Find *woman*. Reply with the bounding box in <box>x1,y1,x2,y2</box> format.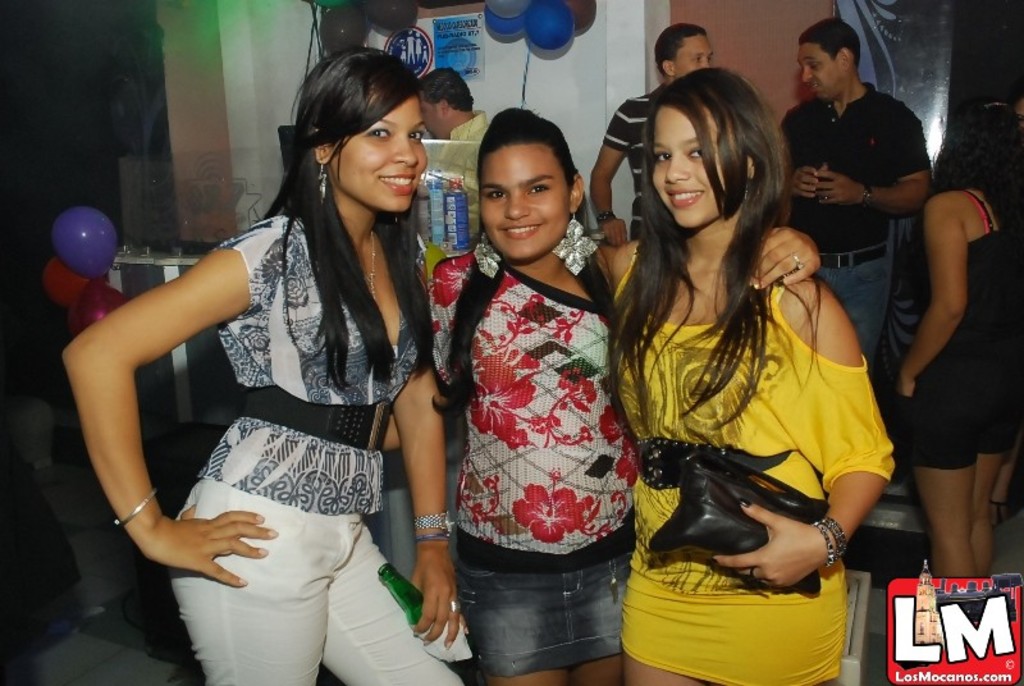
<box>891,104,1023,577</box>.
